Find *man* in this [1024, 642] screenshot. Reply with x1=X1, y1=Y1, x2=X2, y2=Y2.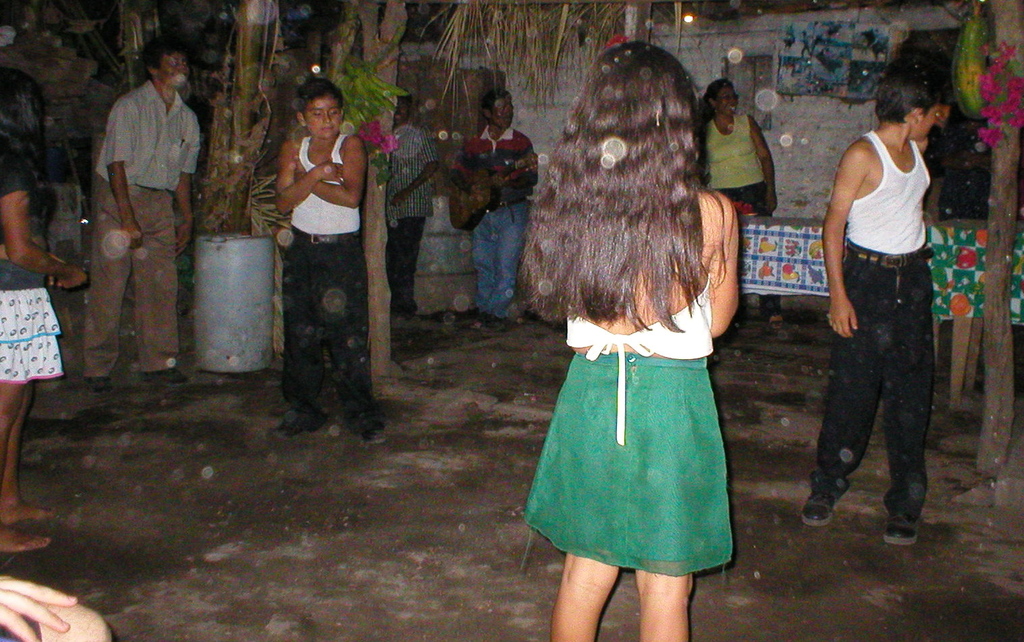
x1=446, y1=88, x2=538, y2=328.
